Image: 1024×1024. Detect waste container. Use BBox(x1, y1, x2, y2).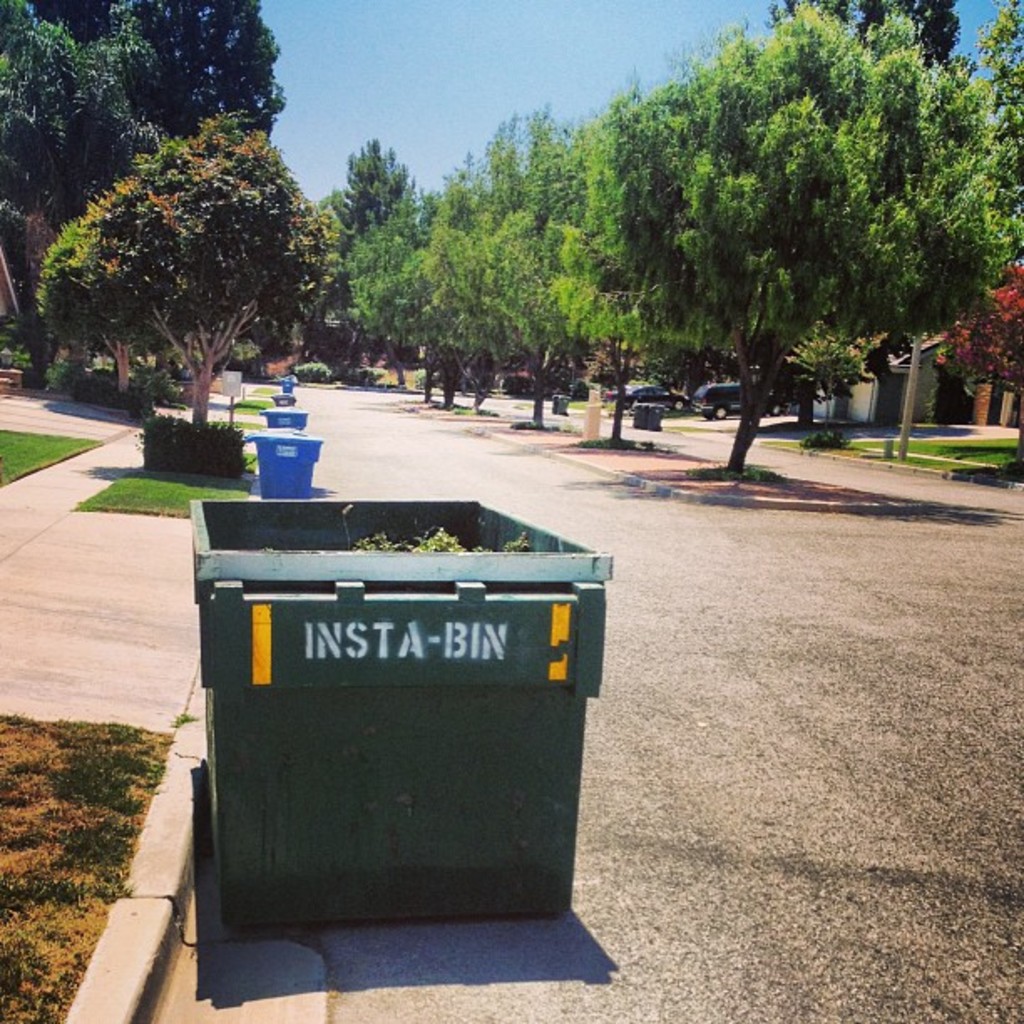
BBox(281, 370, 296, 398).
